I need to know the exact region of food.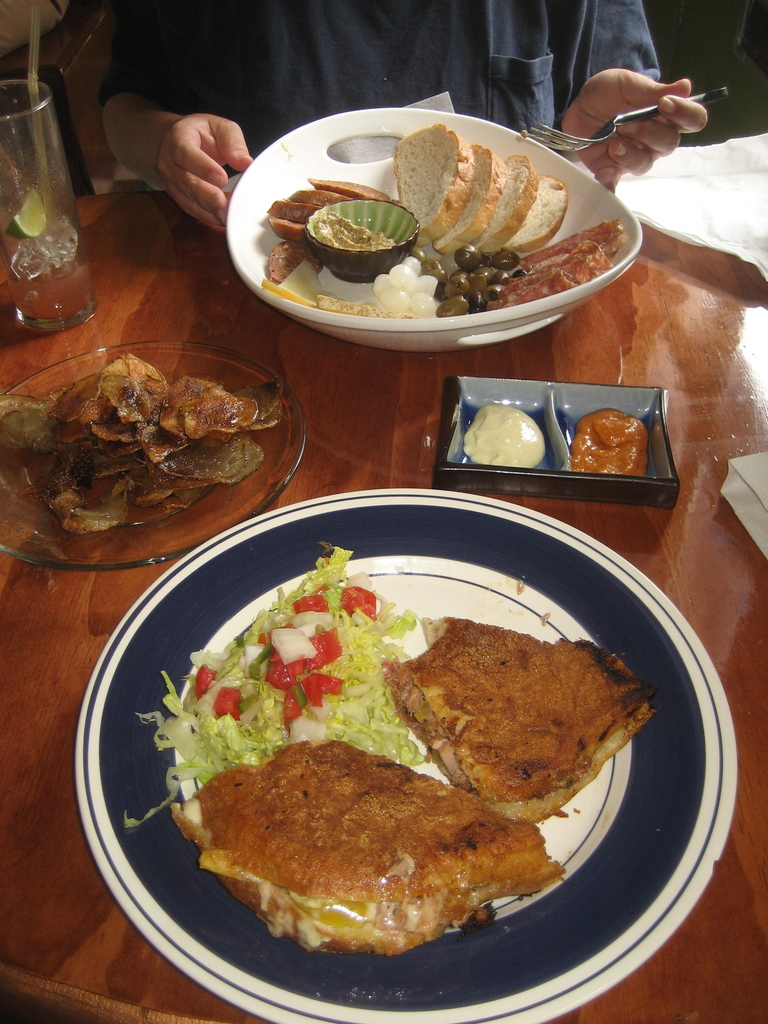
Region: Rect(0, 352, 284, 532).
